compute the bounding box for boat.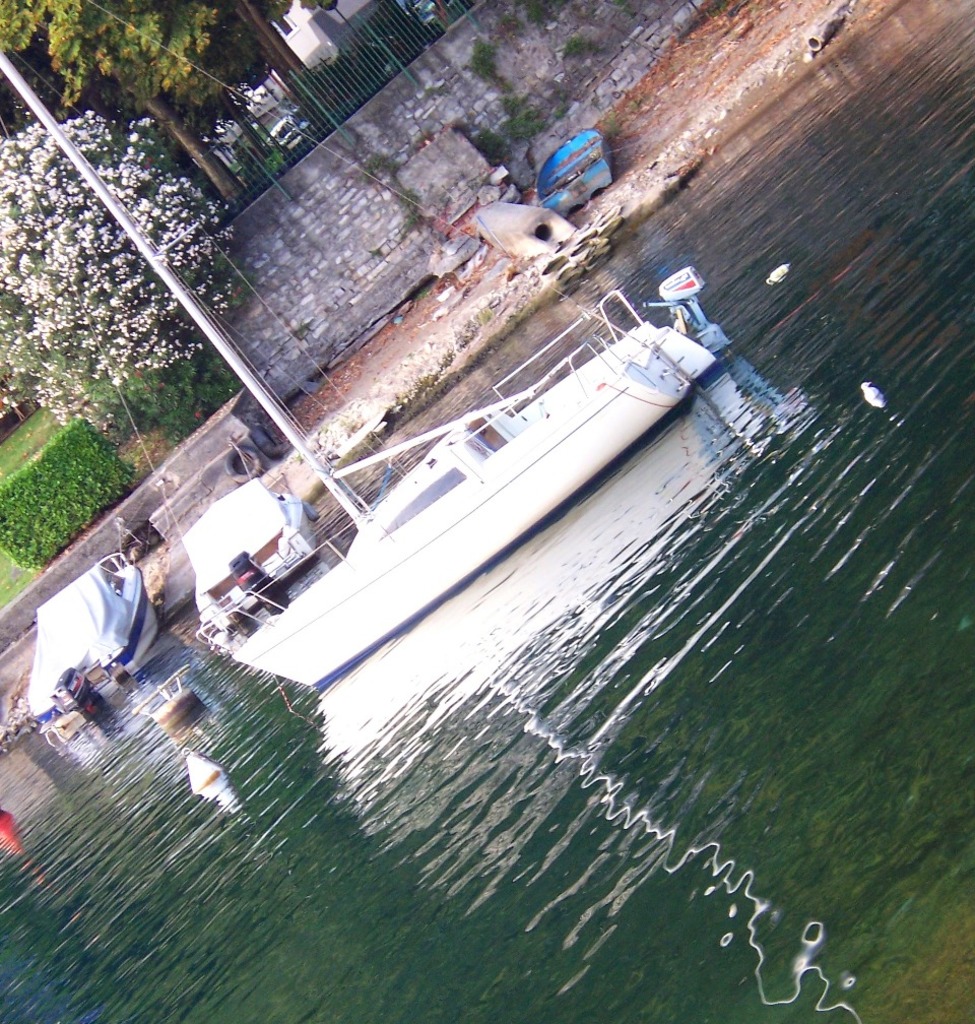
box=[0, 0, 732, 700].
